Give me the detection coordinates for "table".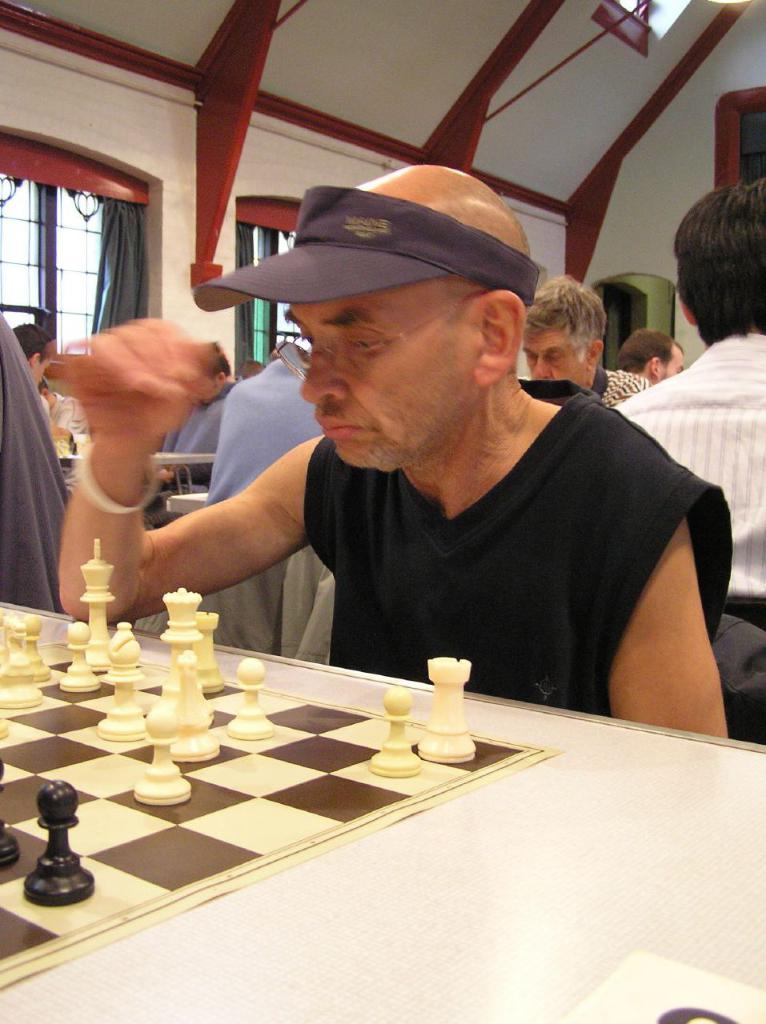
l=0, t=597, r=765, b=1023.
